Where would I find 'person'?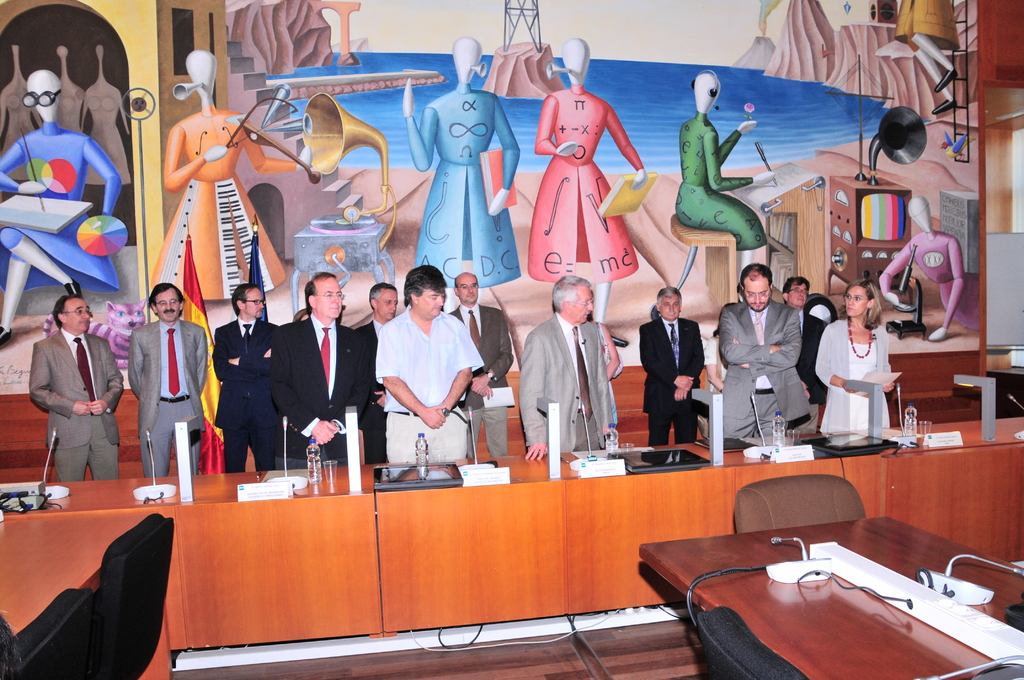
At 23,293,124,482.
